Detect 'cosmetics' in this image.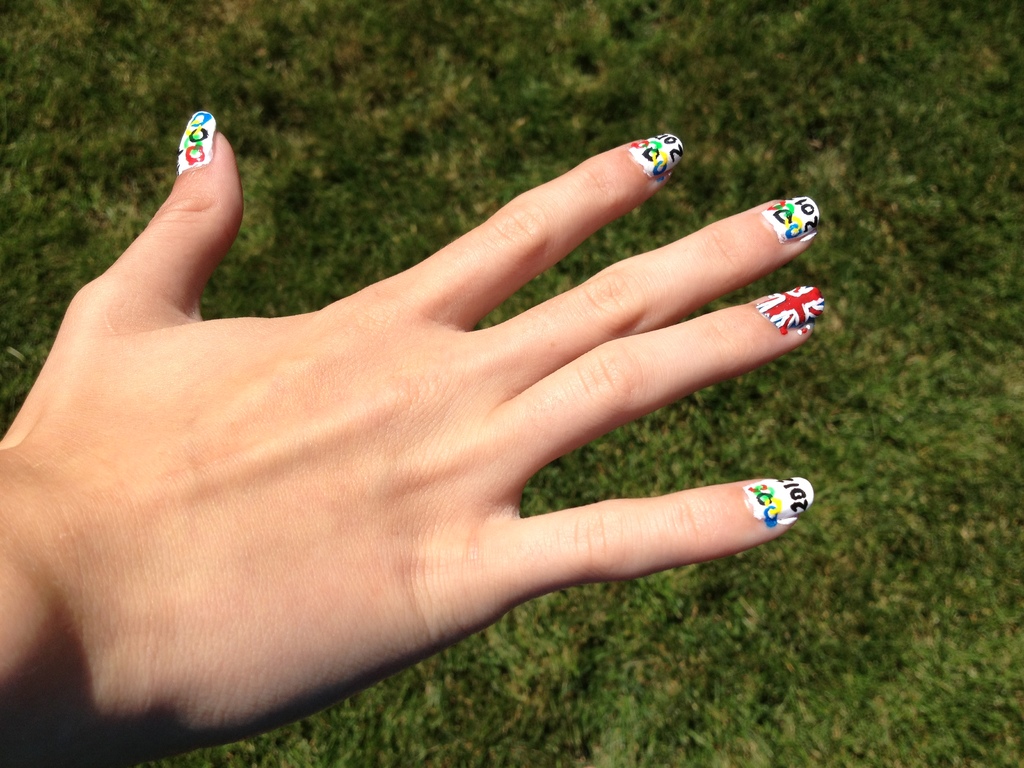
Detection: pyautogui.locateOnScreen(766, 195, 820, 248).
